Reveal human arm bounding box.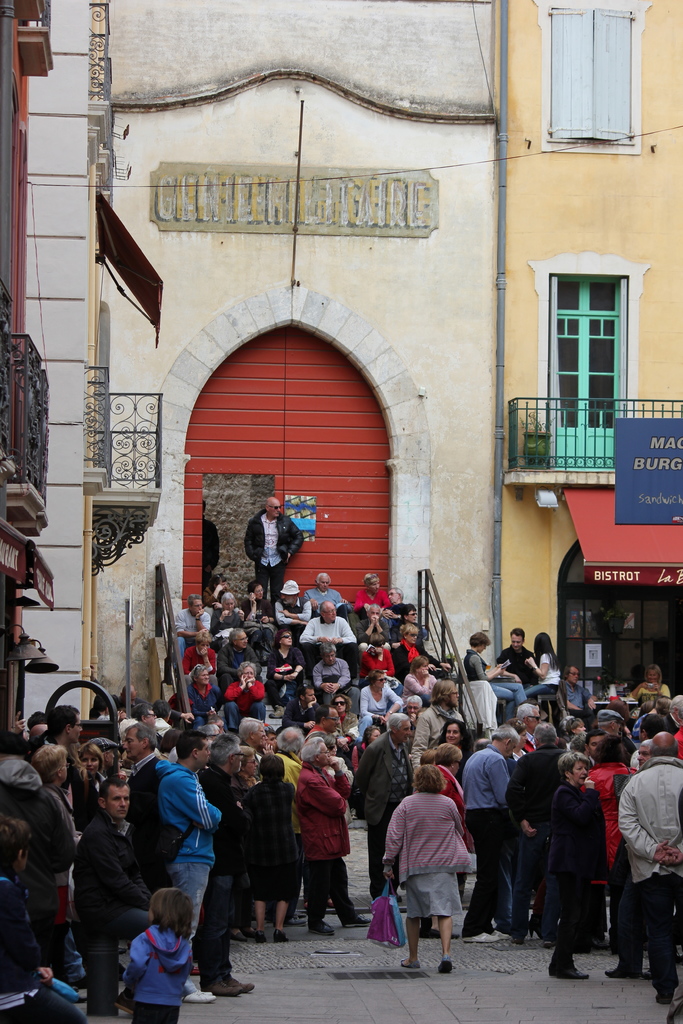
Revealed: [381,653,394,679].
